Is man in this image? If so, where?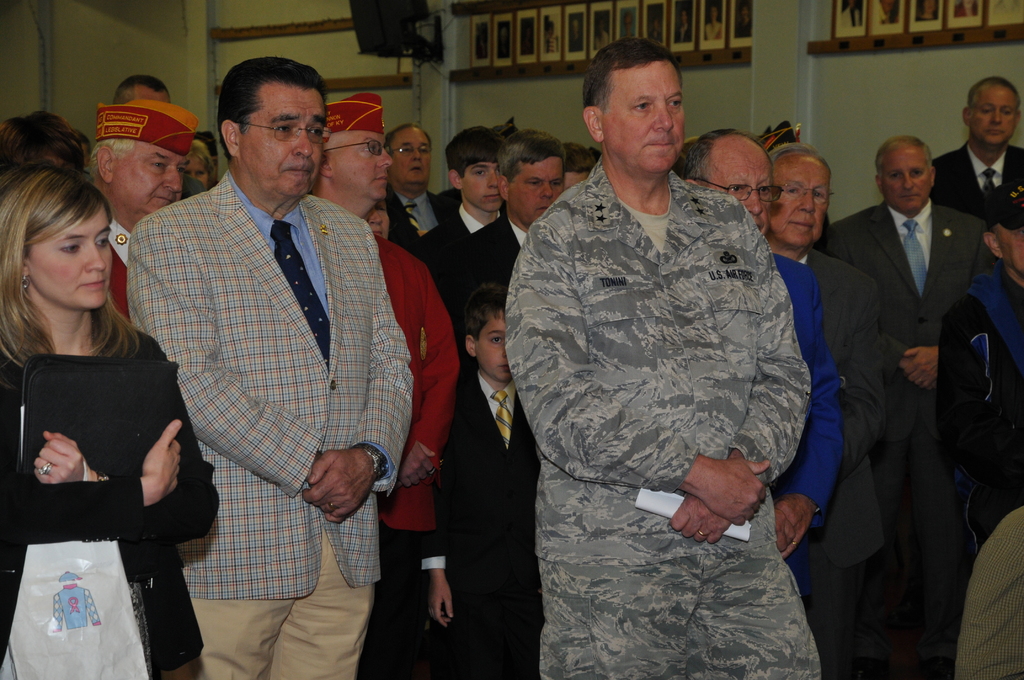
Yes, at <bbox>676, 129, 834, 654</bbox>.
